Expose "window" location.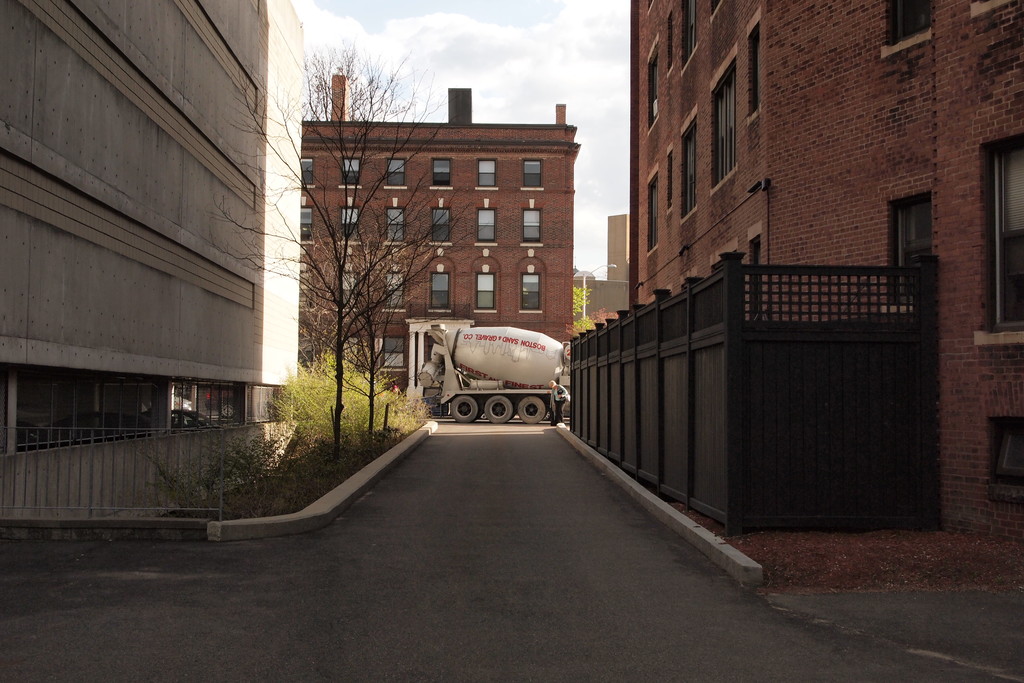
Exposed at Rect(474, 157, 500, 188).
